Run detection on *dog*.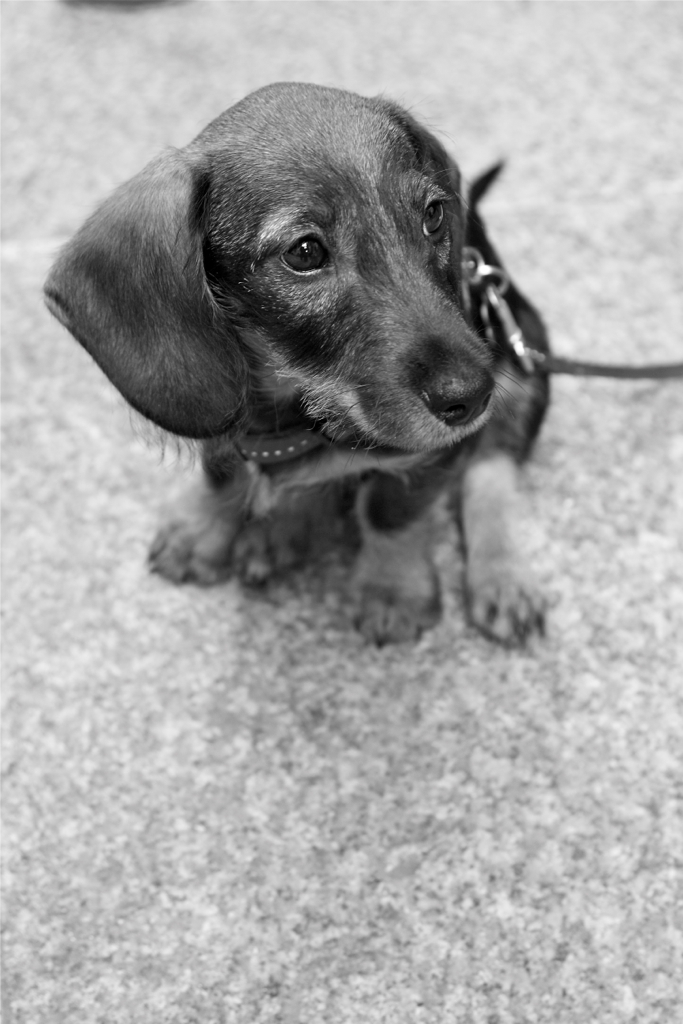
Result: 41, 82, 555, 653.
